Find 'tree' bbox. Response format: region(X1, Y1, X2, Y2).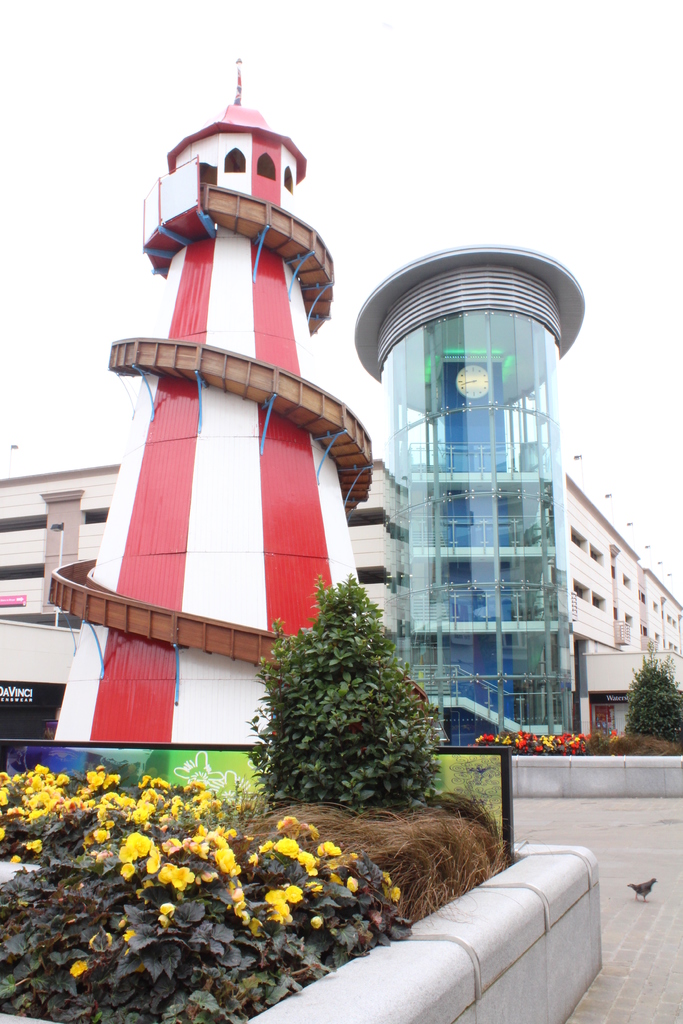
region(239, 559, 444, 819).
